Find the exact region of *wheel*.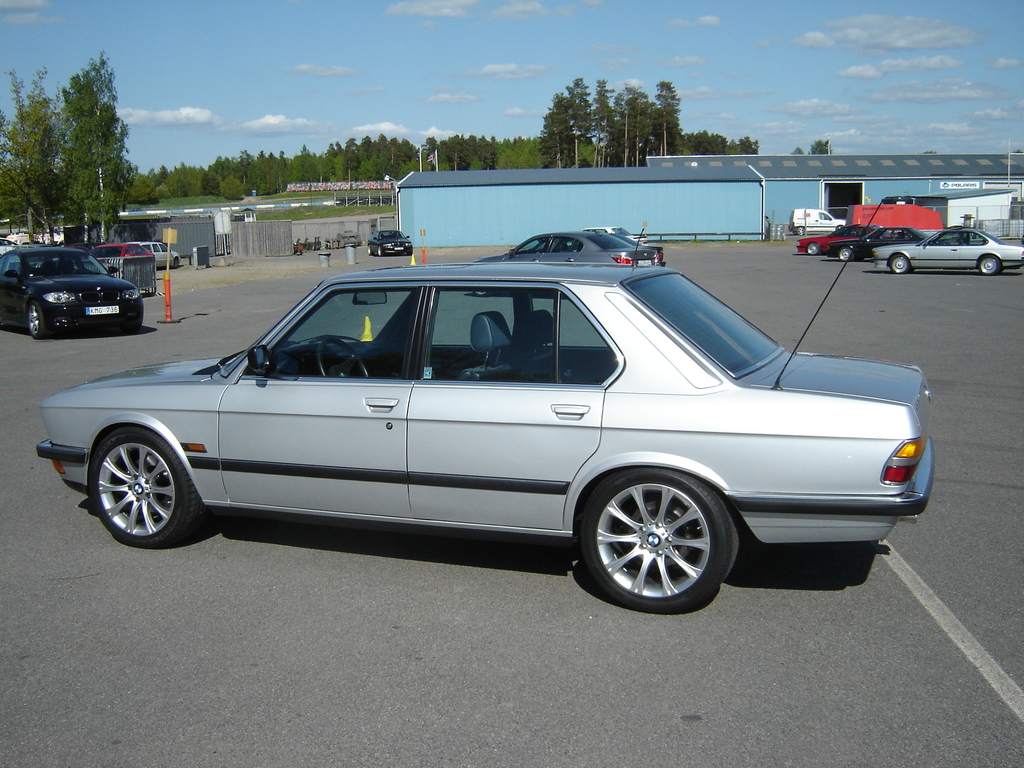
Exact region: bbox=(376, 245, 385, 257).
